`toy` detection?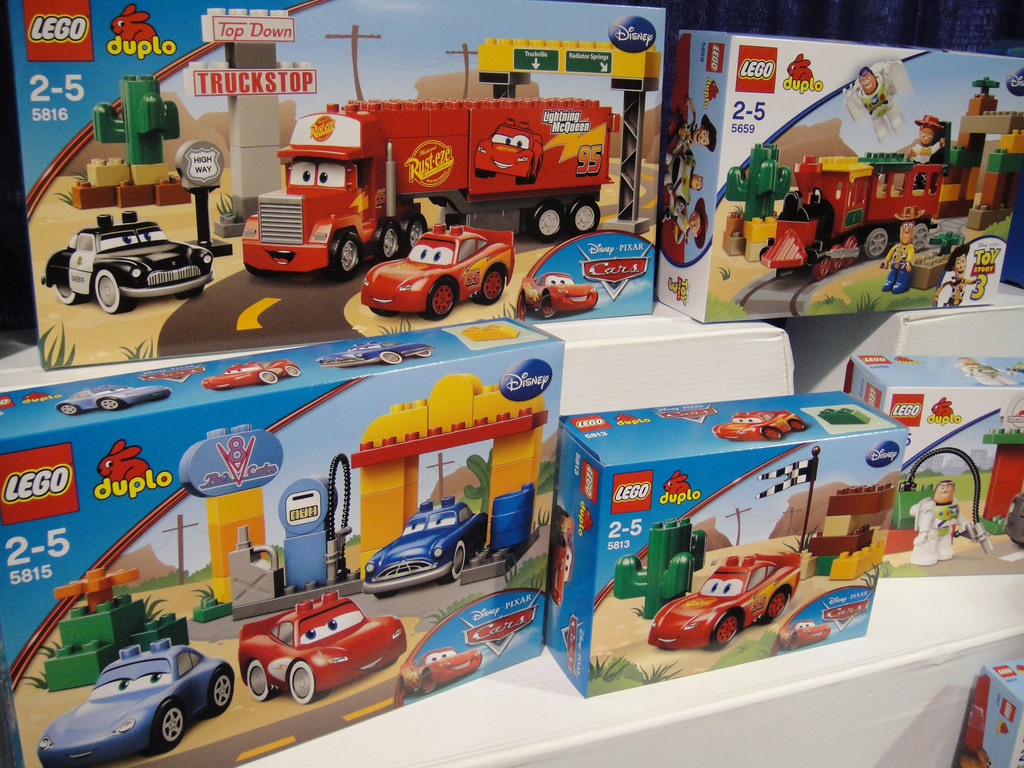
<region>356, 220, 518, 320</region>
